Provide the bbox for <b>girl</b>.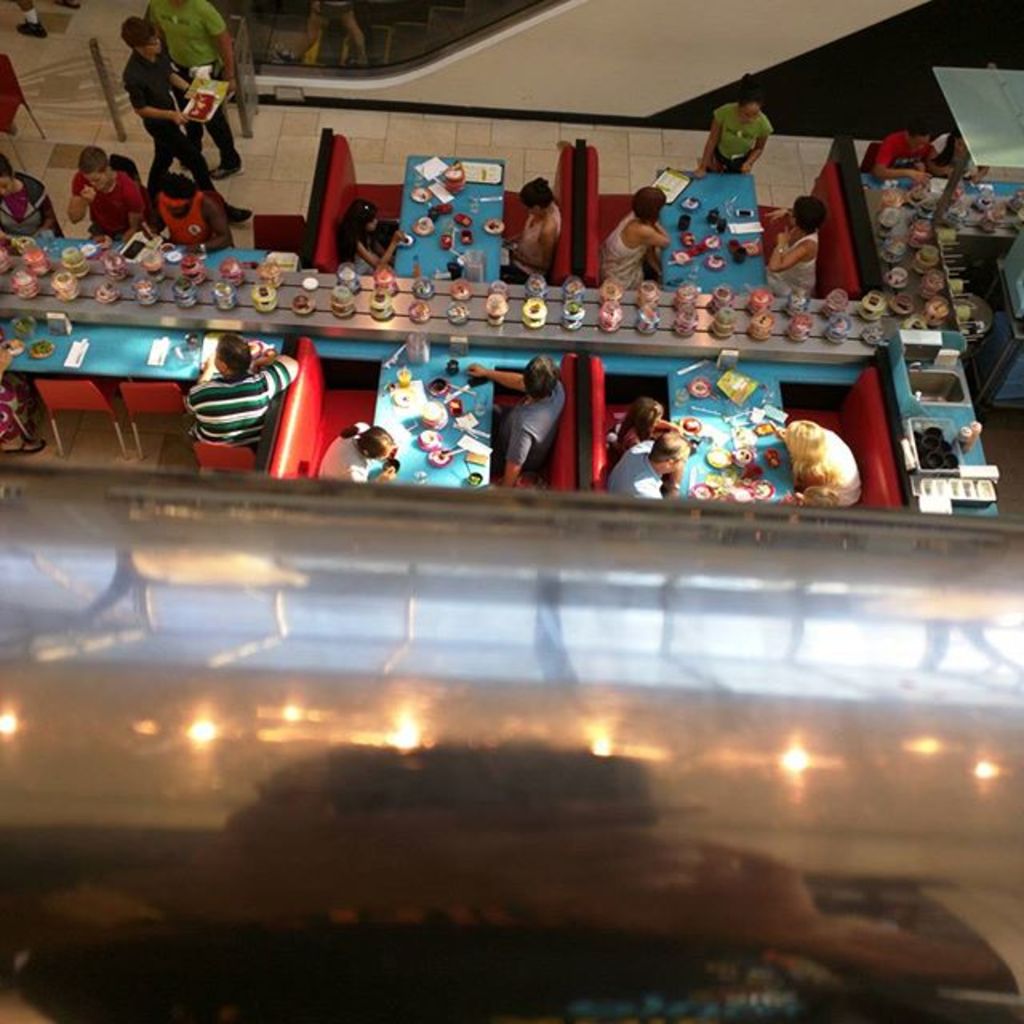
(x1=699, y1=78, x2=774, y2=171).
